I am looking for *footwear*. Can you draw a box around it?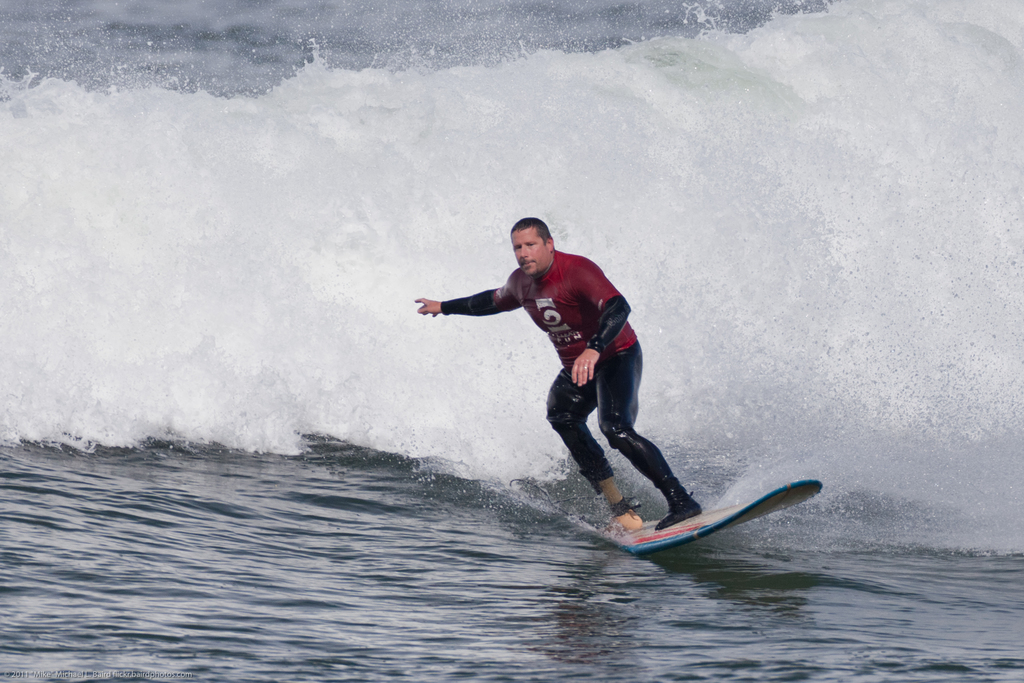
Sure, the bounding box is 654 486 704 529.
